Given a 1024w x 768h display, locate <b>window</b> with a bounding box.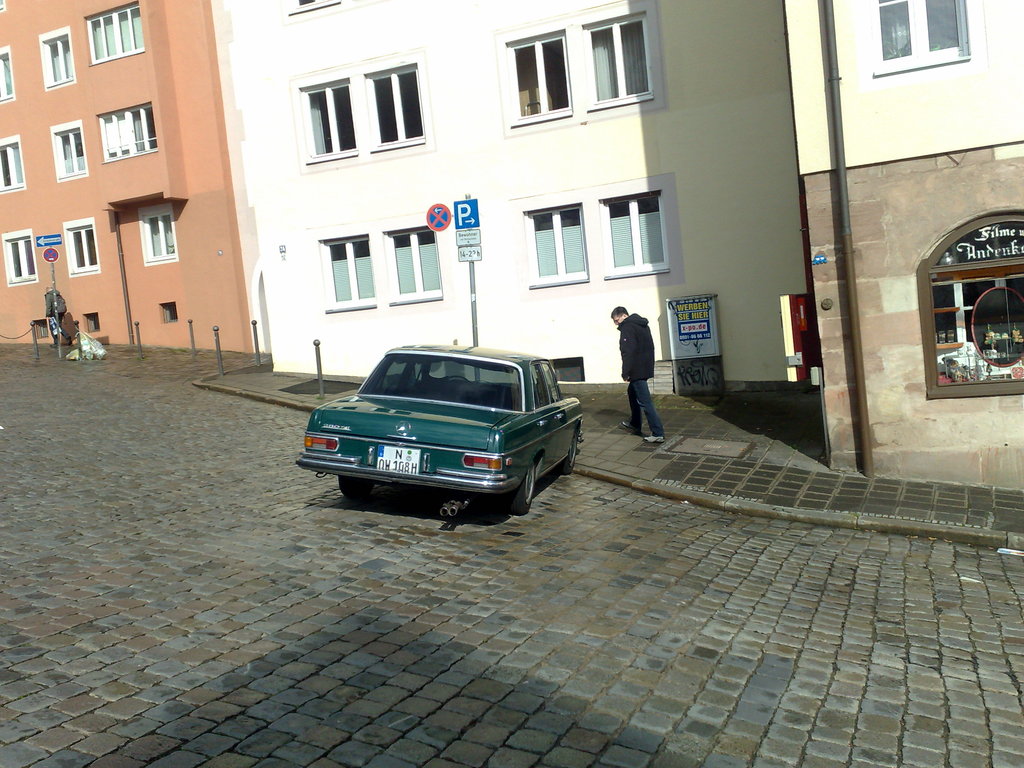
Located: region(44, 38, 83, 82).
